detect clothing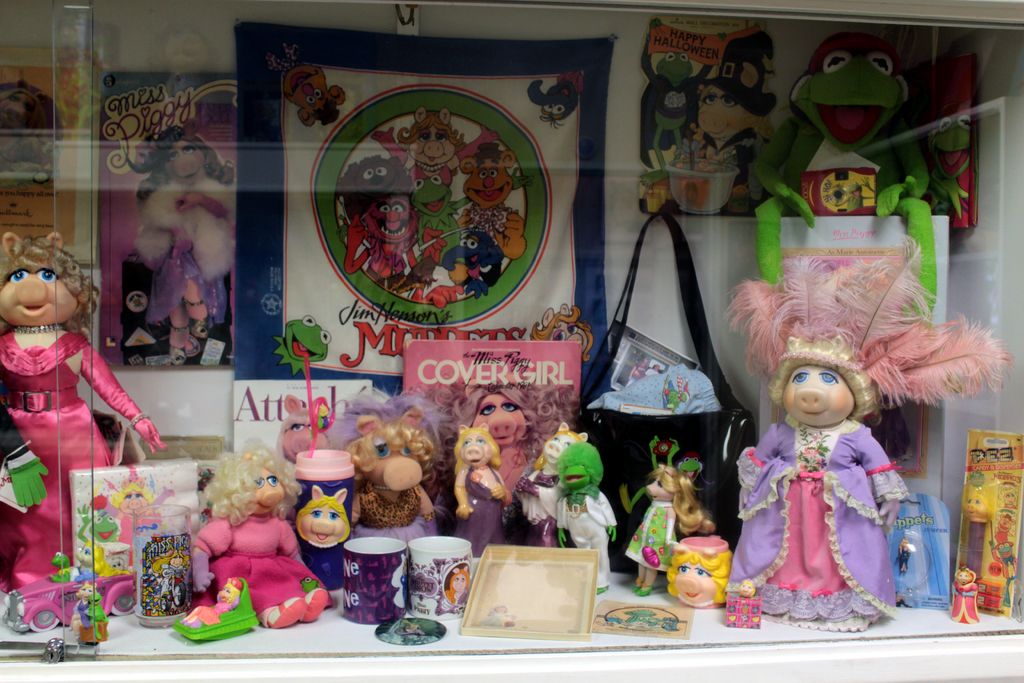
box(455, 593, 470, 605)
